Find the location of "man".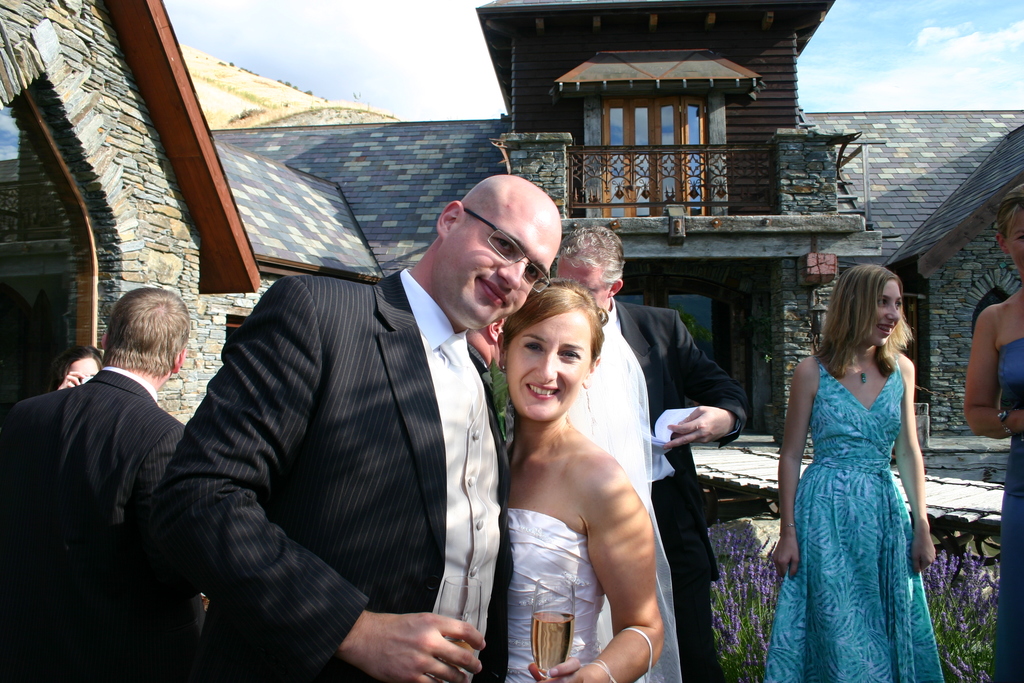
Location: 161 172 563 680.
